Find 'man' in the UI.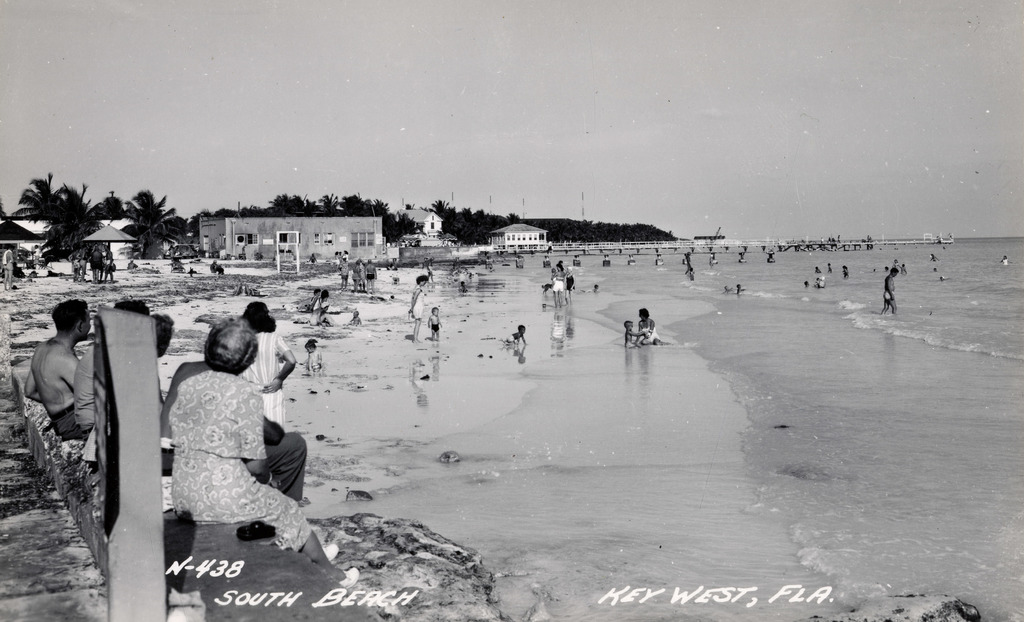
UI element at locate(101, 243, 116, 282).
